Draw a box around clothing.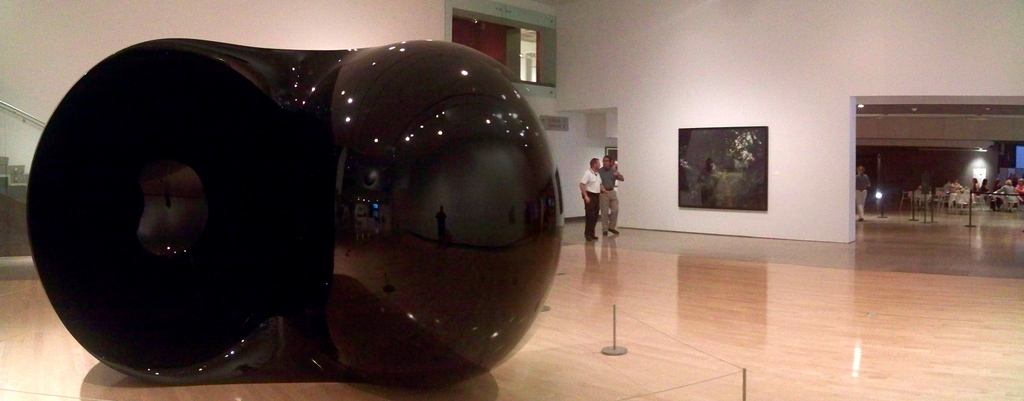
box=[595, 163, 622, 228].
